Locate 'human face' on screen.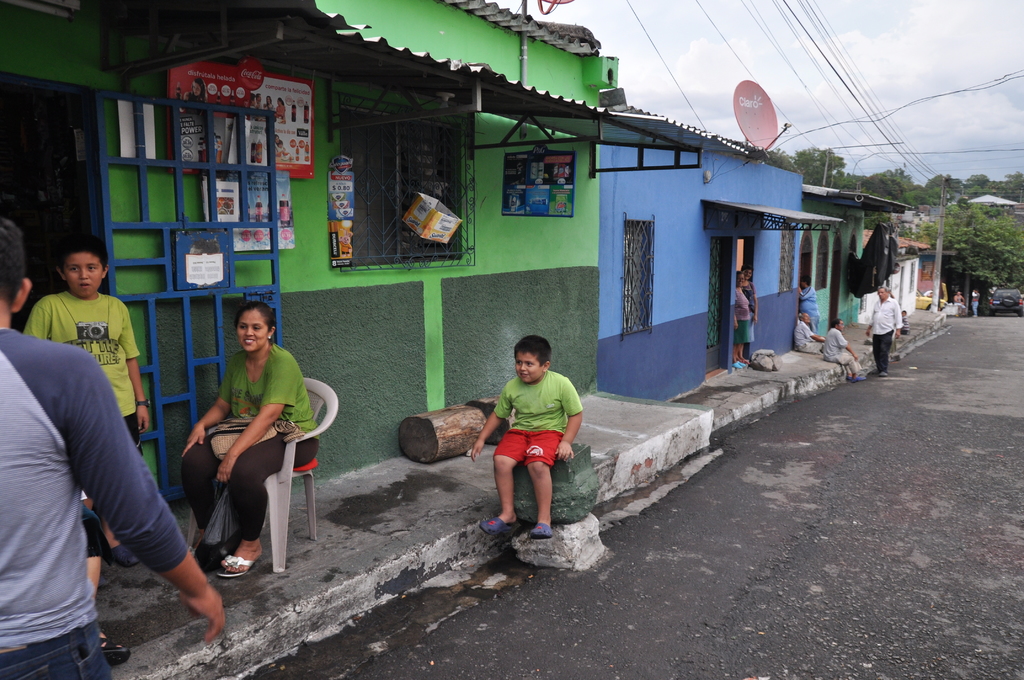
On screen at box(877, 287, 887, 300).
